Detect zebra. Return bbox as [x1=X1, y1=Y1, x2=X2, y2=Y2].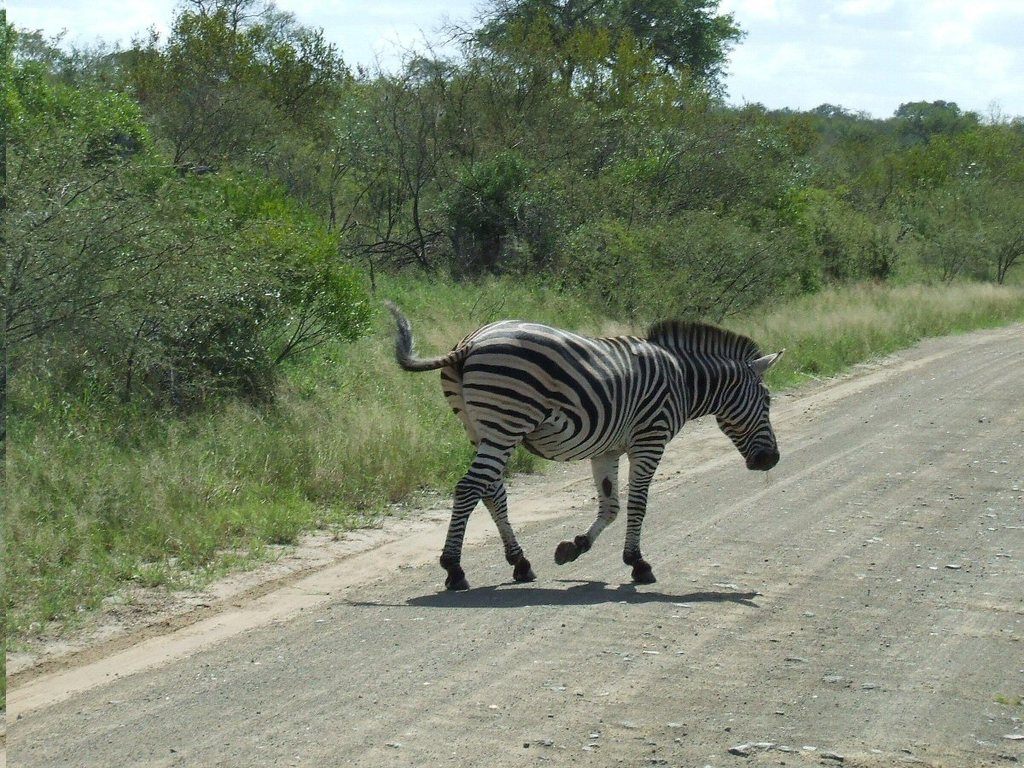
[x1=366, y1=310, x2=781, y2=585].
